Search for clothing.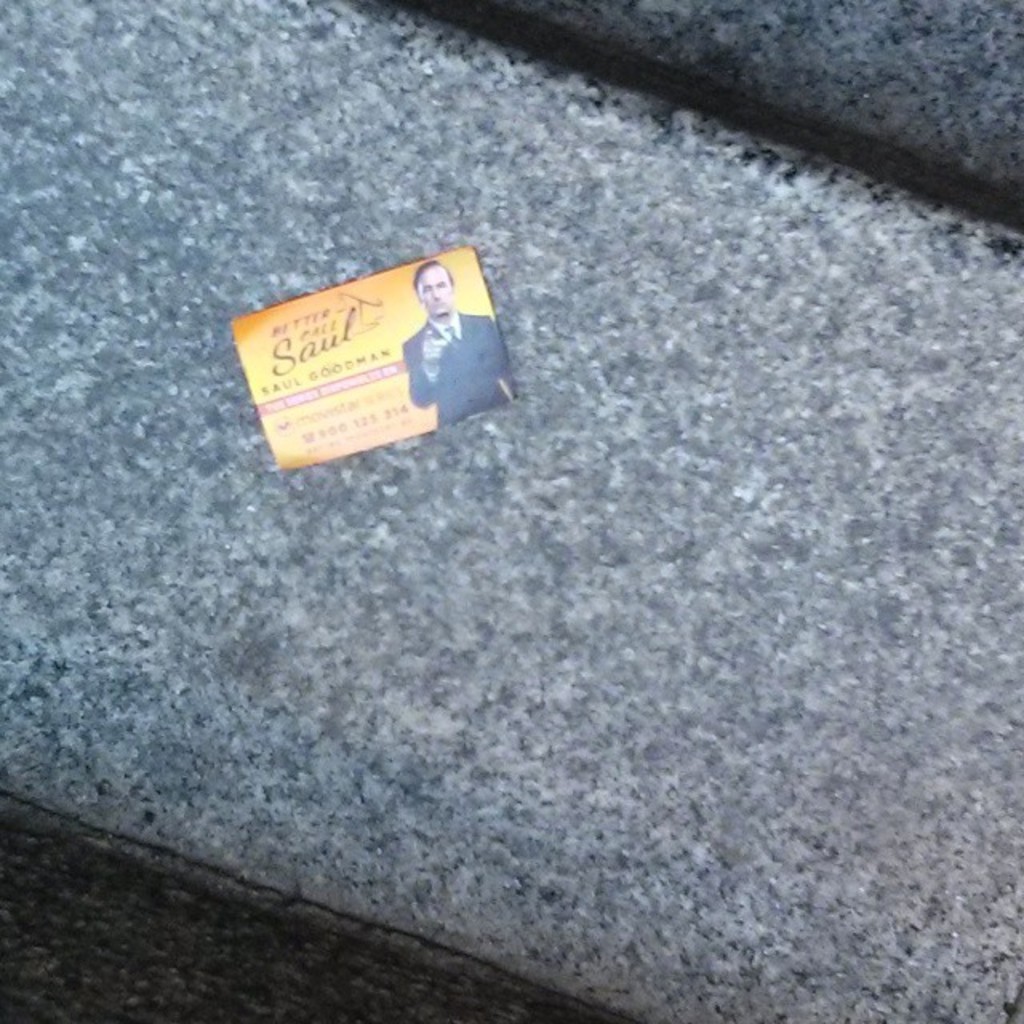
Found at 406,315,507,414.
